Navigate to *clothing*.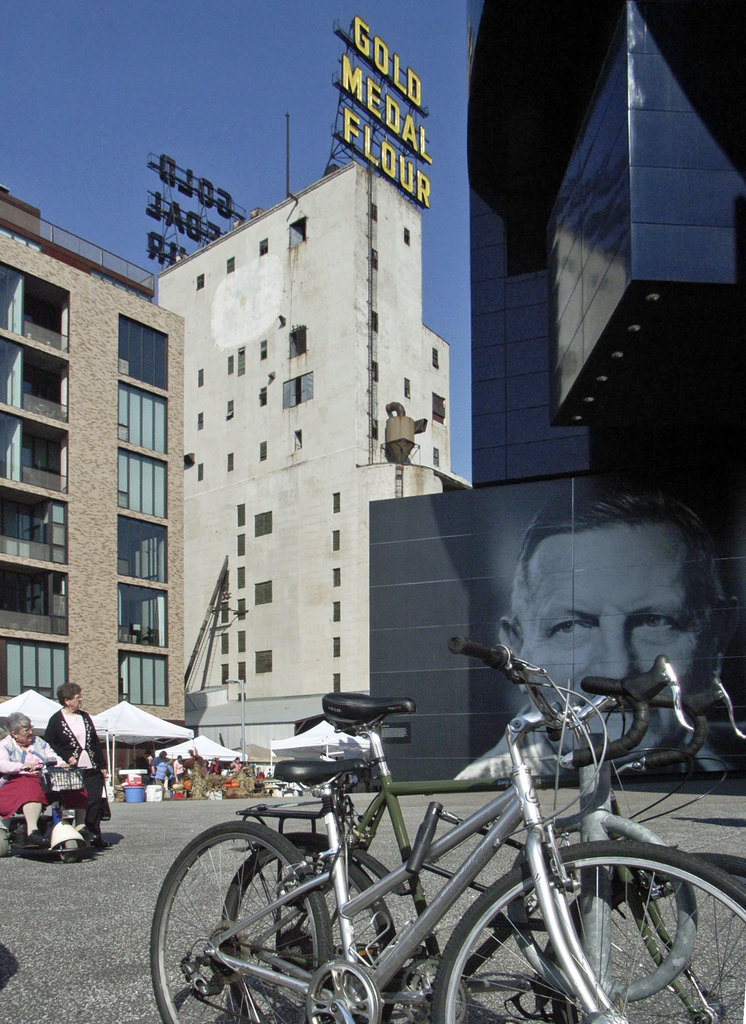
Navigation target: [1,739,83,831].
